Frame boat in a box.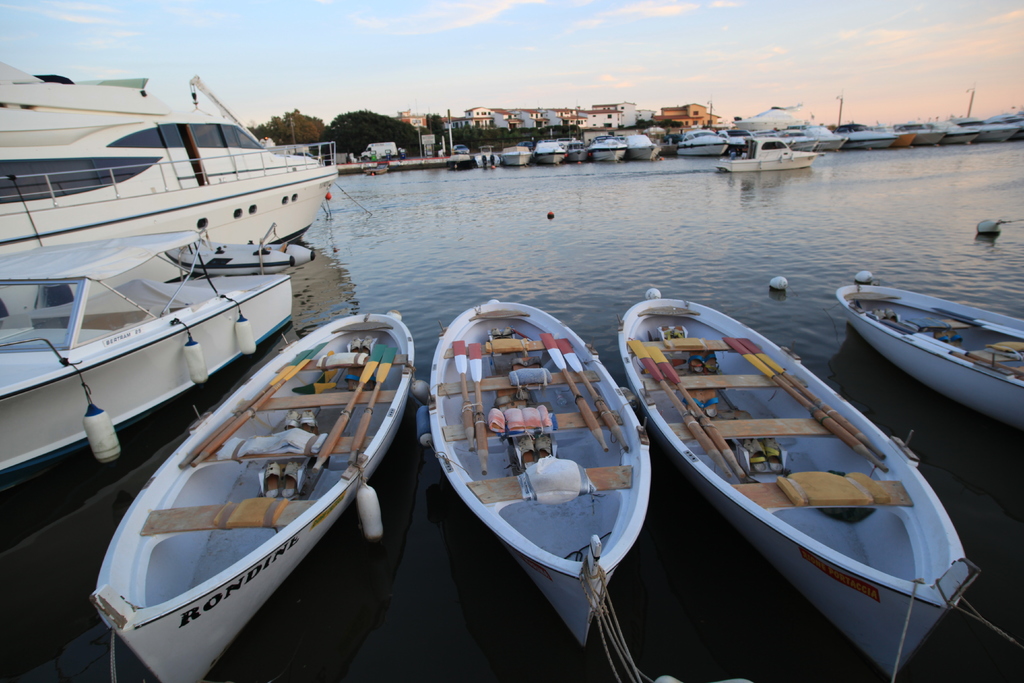
box(425, 299, 656, 646).
